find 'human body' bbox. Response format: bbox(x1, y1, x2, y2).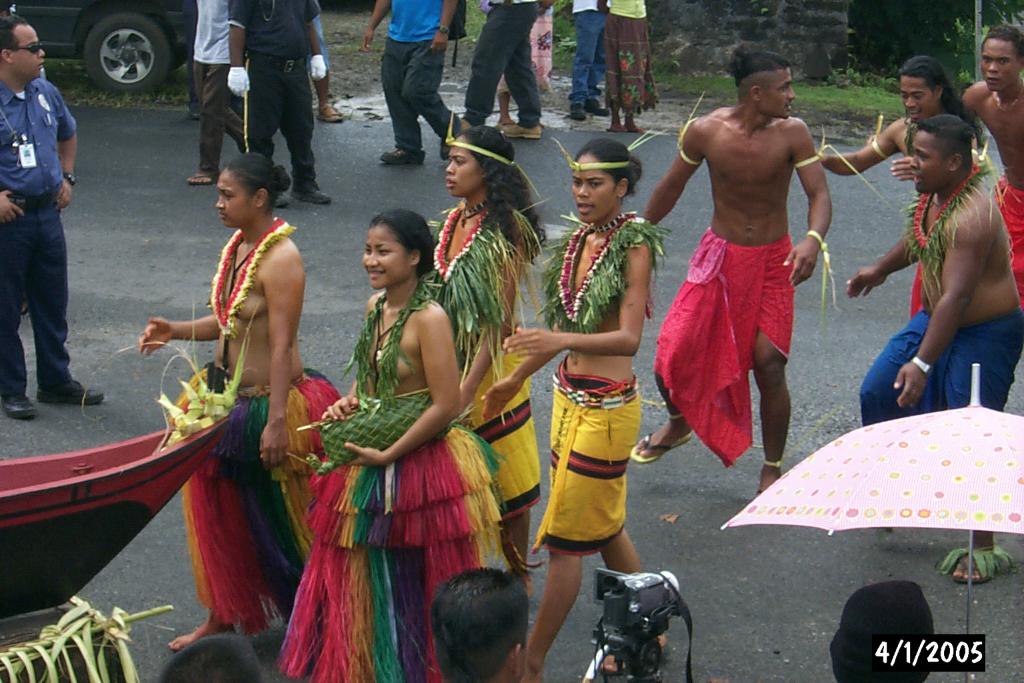
bbox(430, 203, 545, 622).
